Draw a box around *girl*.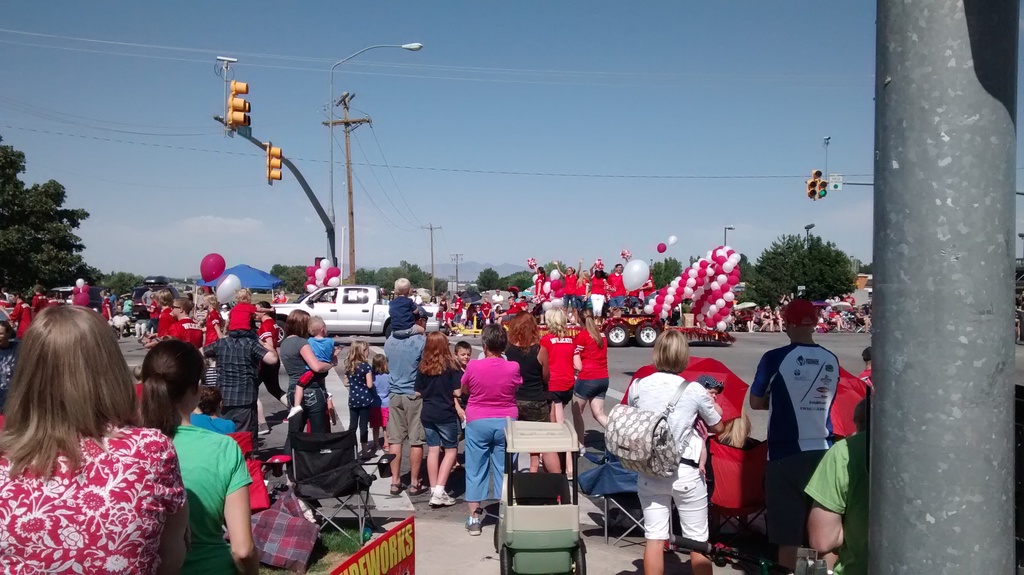
crop(369, 353, 390, 453).
